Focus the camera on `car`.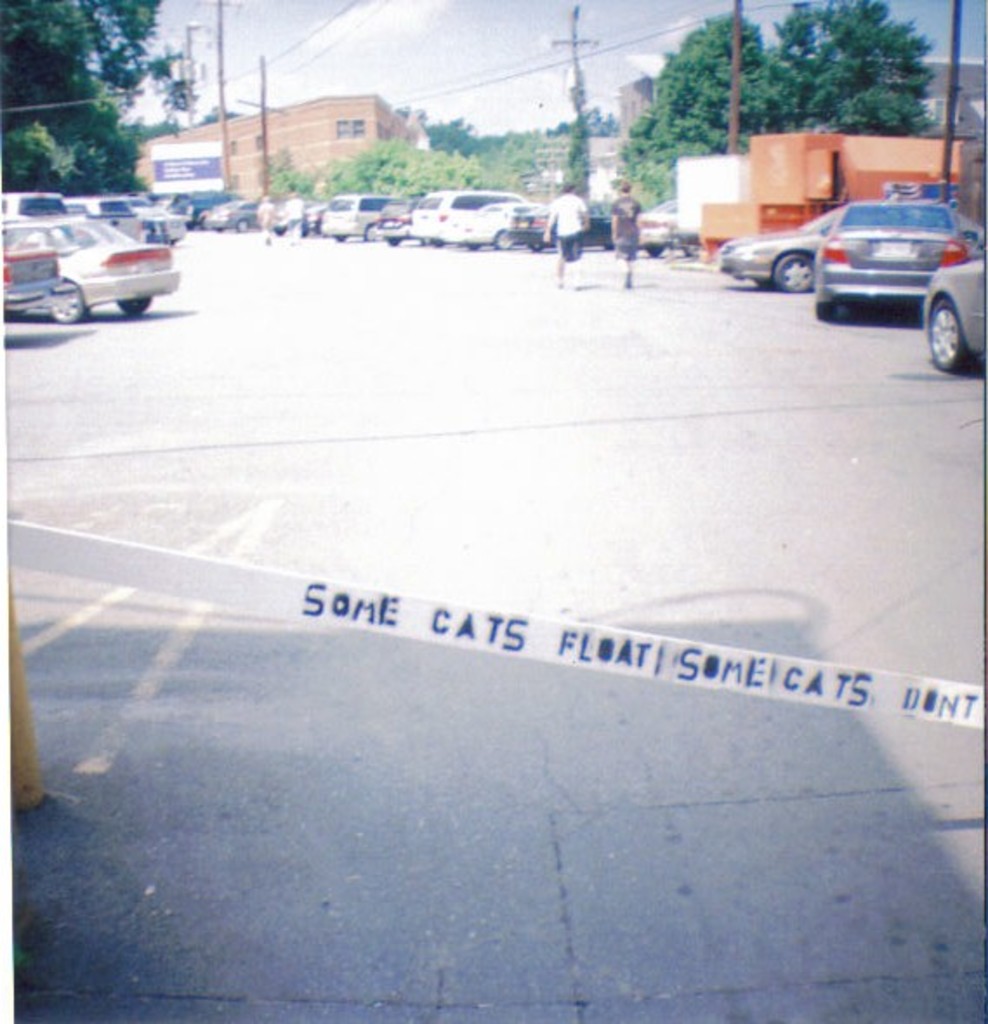
Focus region: 919/255/986/375.
